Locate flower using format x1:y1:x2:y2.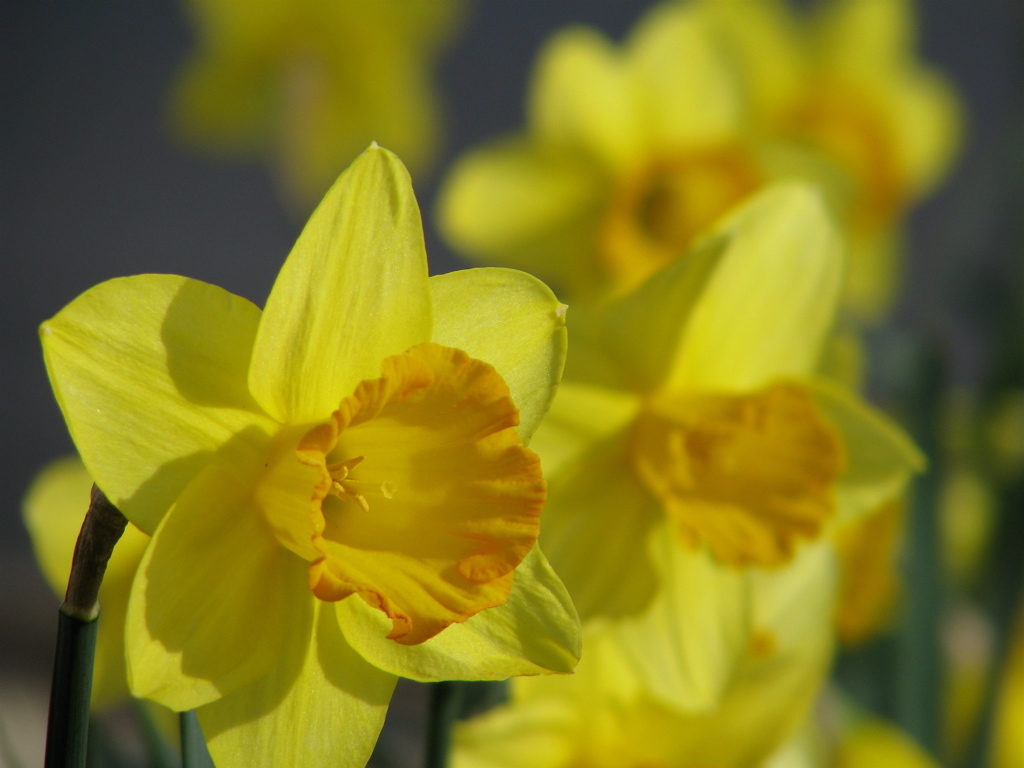
437:2:830:330.
